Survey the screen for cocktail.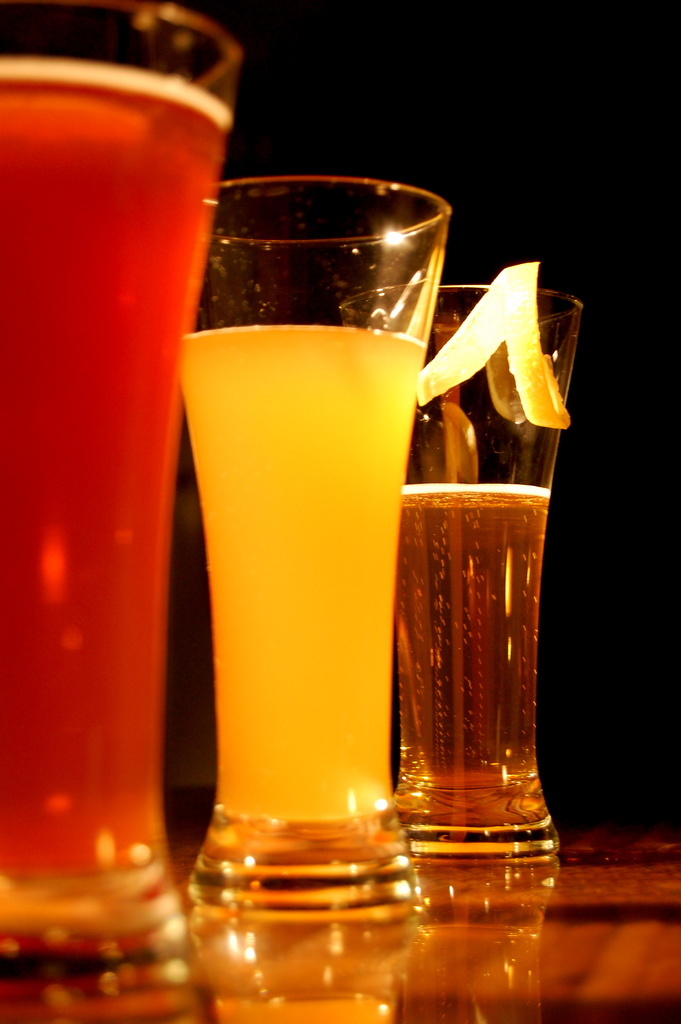
Survey found: crop(0, 1, 247, 1023).
